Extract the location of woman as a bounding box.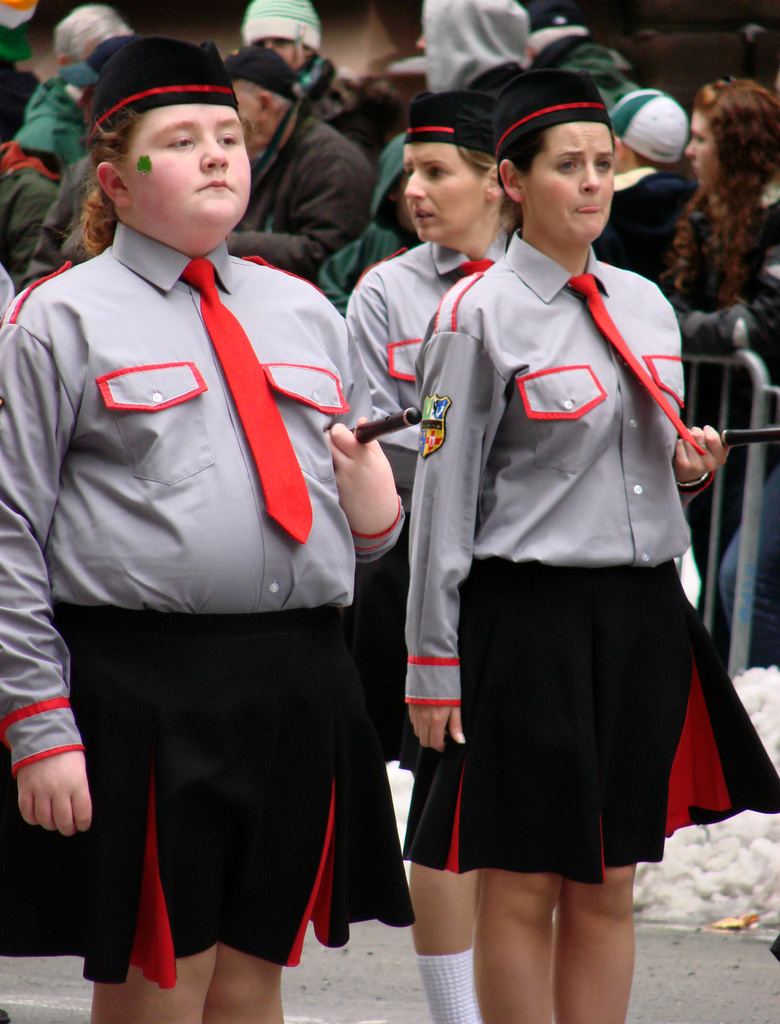
(x1=0, y1=34, x2=408, y2=1023).
